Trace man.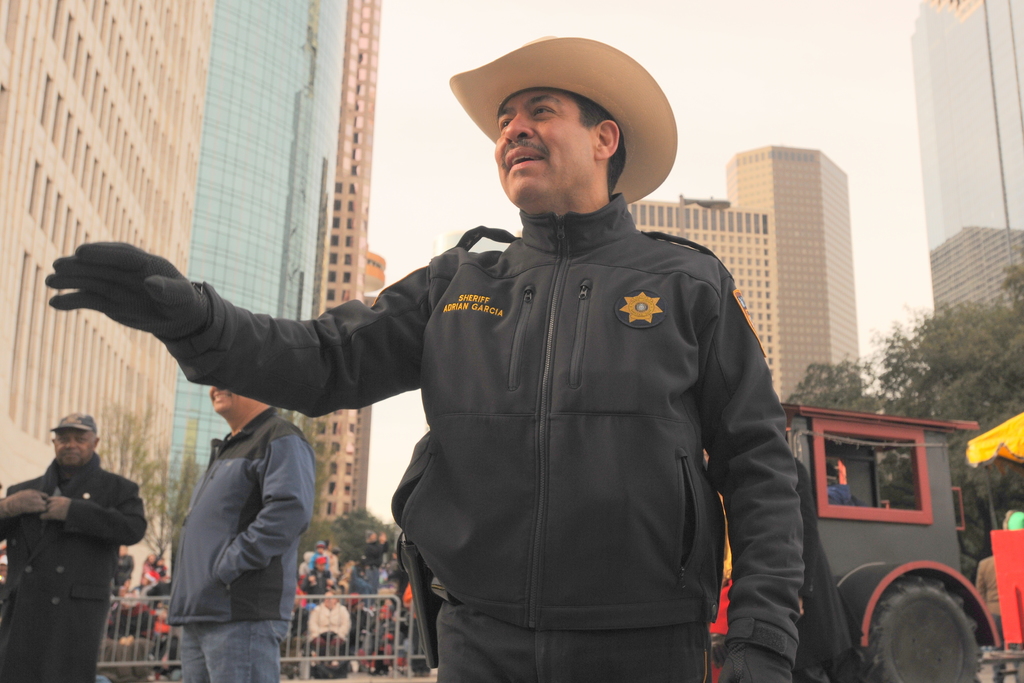
Traced to x1=10, y1=408, x2=148, y2=664.
